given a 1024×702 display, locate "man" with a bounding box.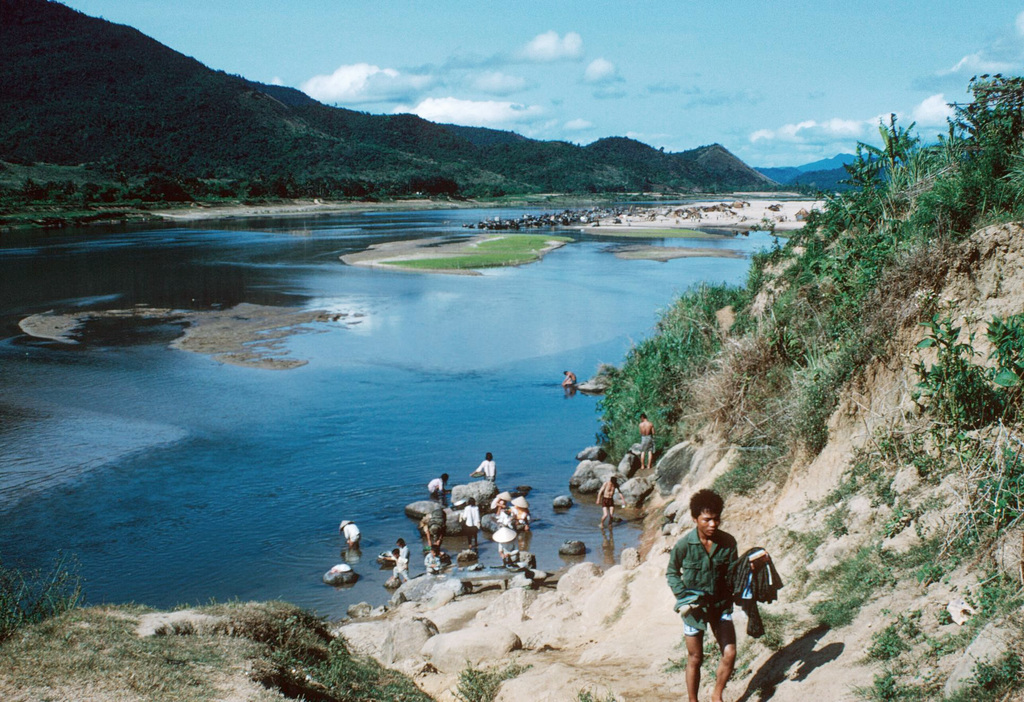
Located: (left=657, top=487, right=742, bottom=701).
